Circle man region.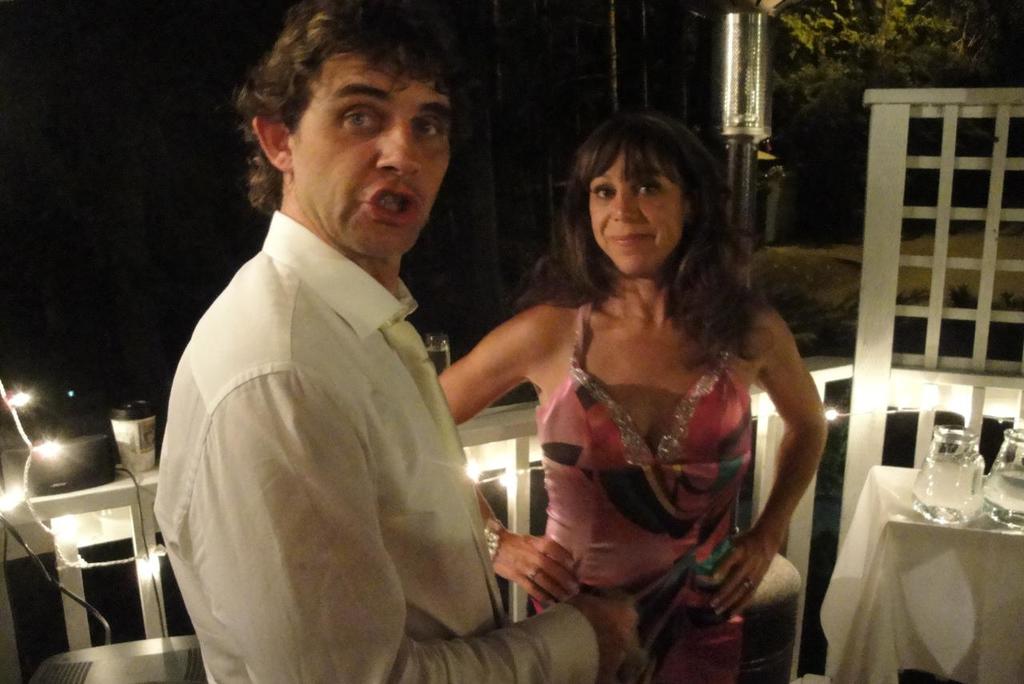
Region: locate(153, 0, 634, 683).
